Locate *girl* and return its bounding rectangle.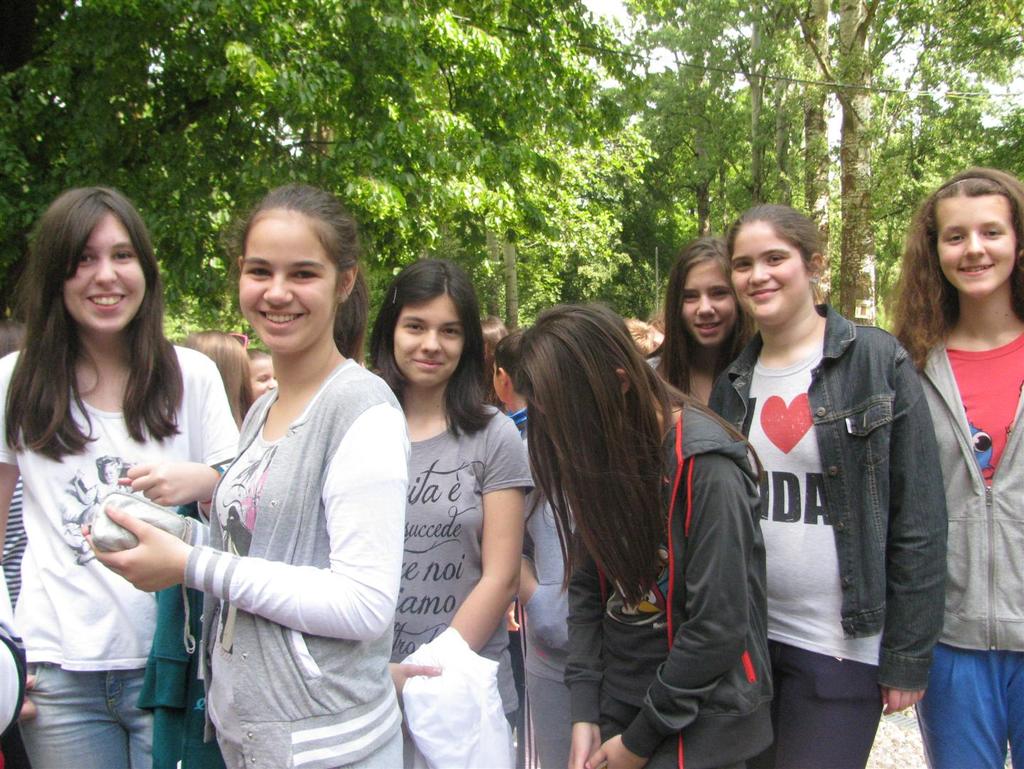
select_region(880, 170, 1023, 768).
